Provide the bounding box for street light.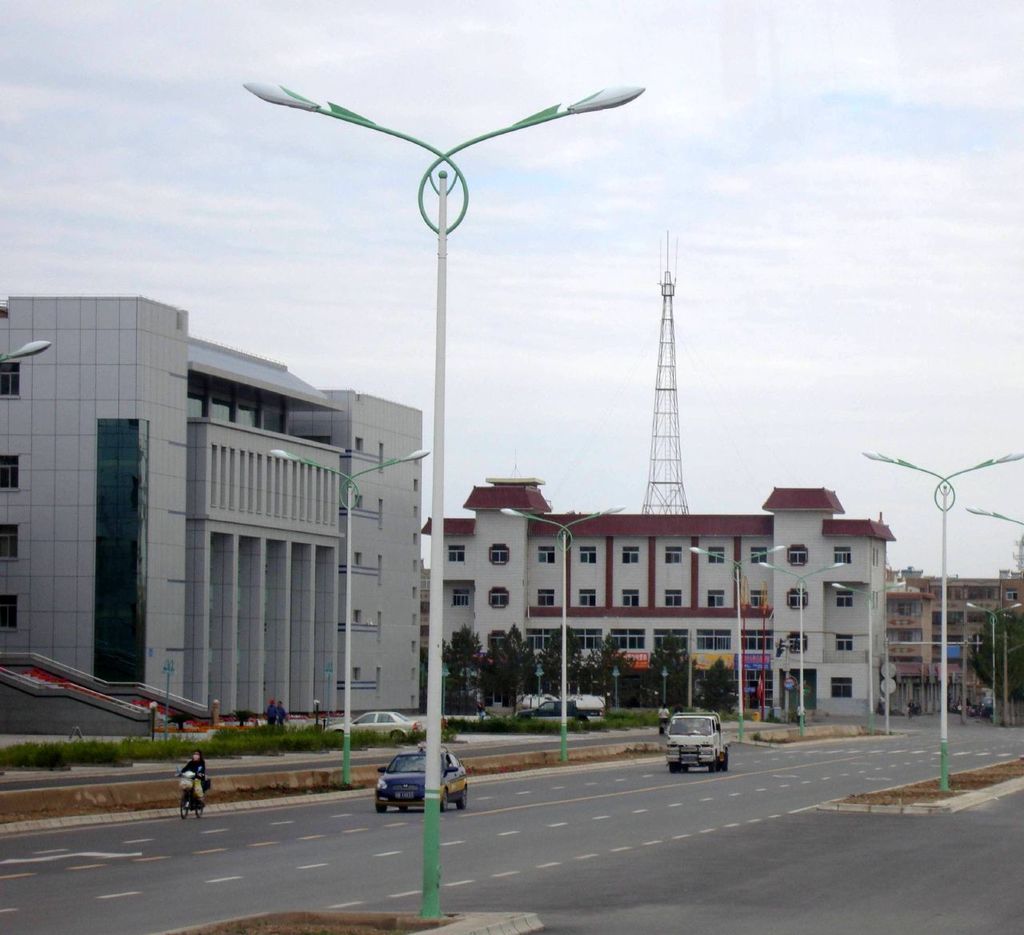
detection(263, 444, 430, 785).
